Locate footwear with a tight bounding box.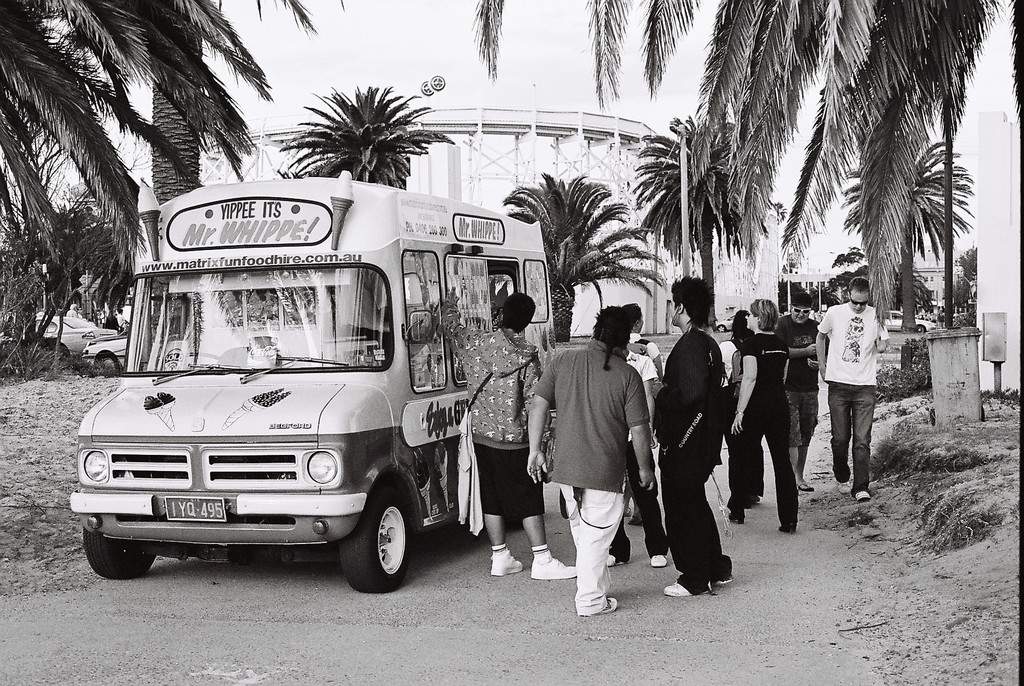
(651,555,667,564).
